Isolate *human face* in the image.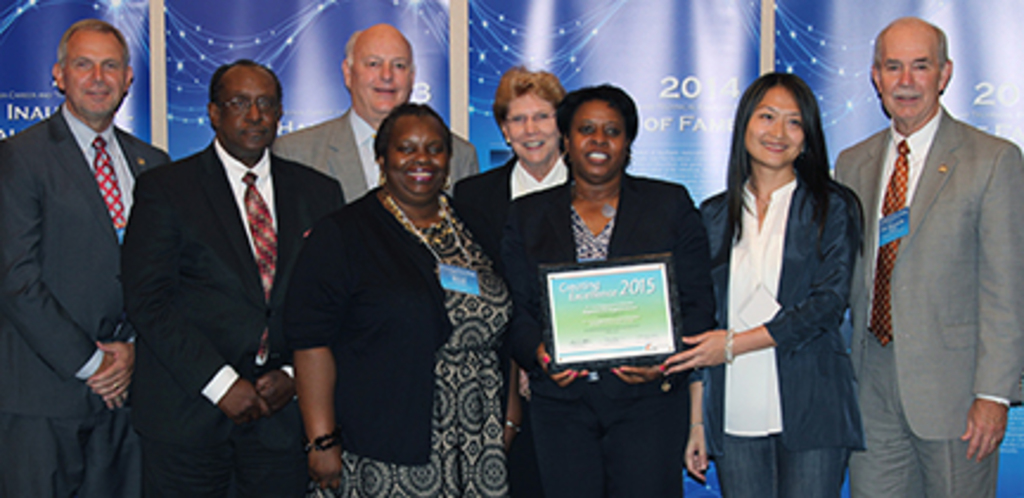
Isolated region: pyautogui.locateOnScreen(742, 85, 799, 171).
